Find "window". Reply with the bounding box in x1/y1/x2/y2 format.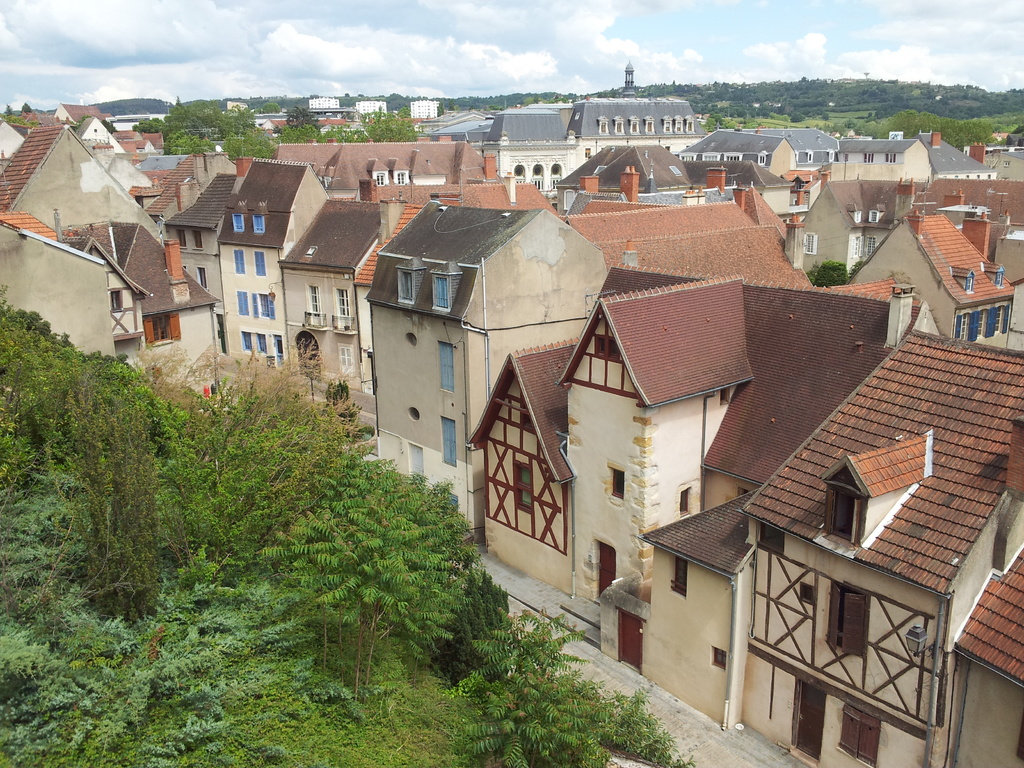
253/294/276/320.
